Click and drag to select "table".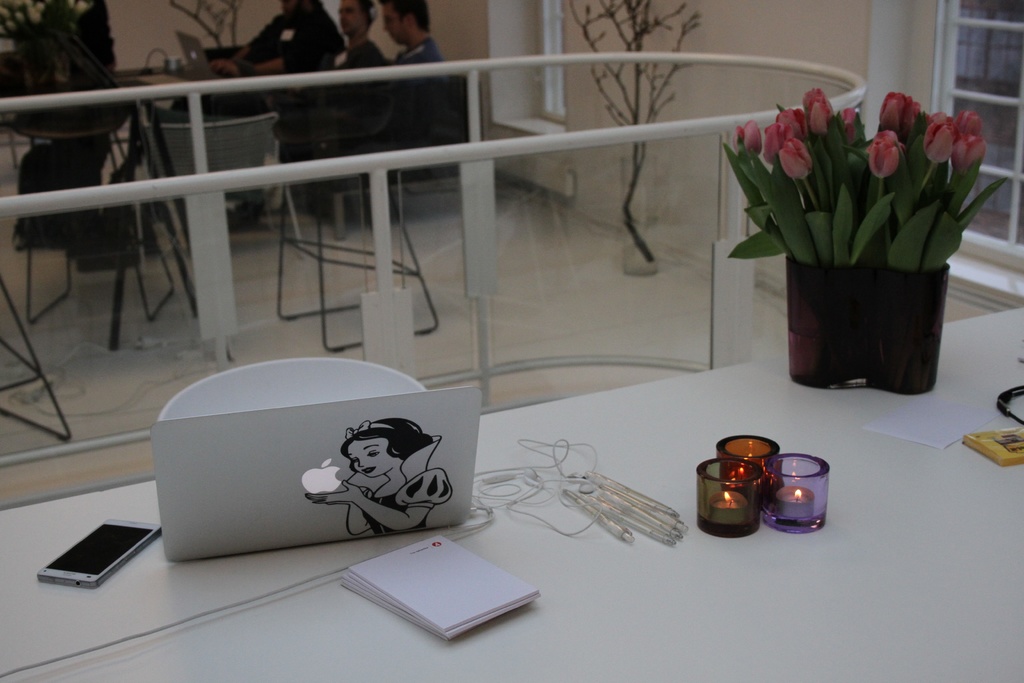
Selection: 88/274/989/668.
